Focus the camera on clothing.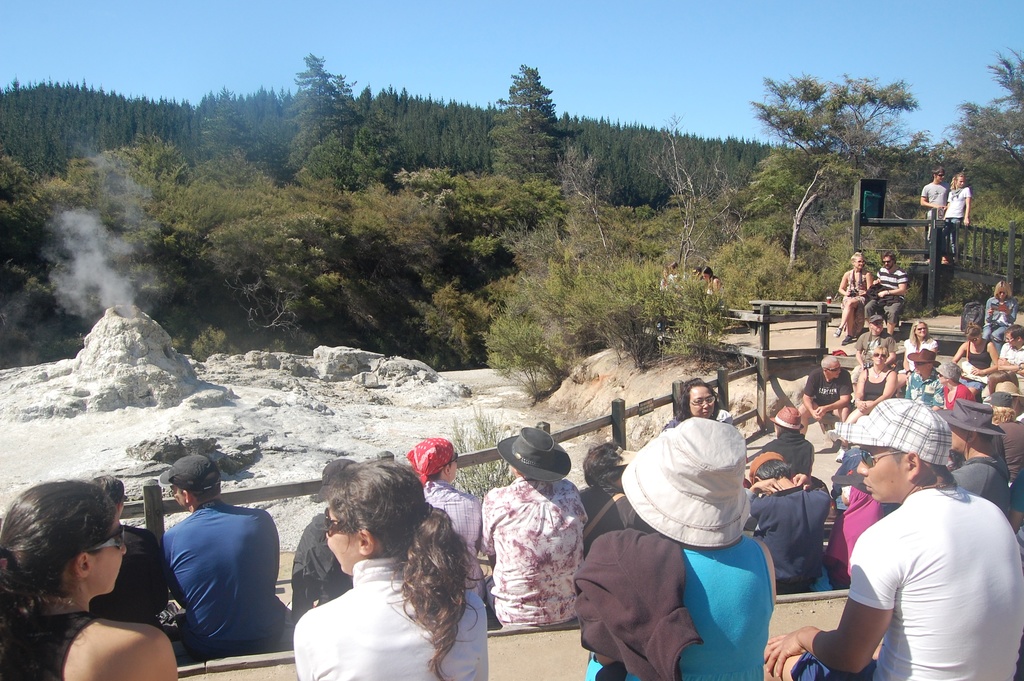
Focus region: BBox(87, 523, 201, 666).
